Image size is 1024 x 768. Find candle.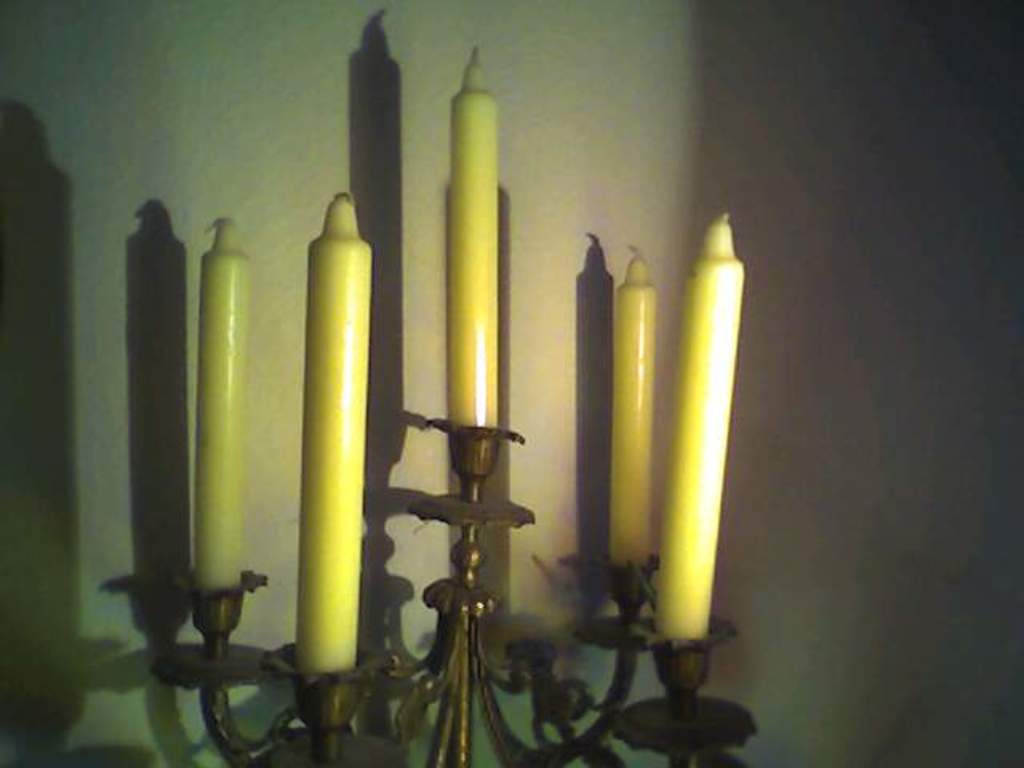
bbox=[651, 208, 746, 637].
